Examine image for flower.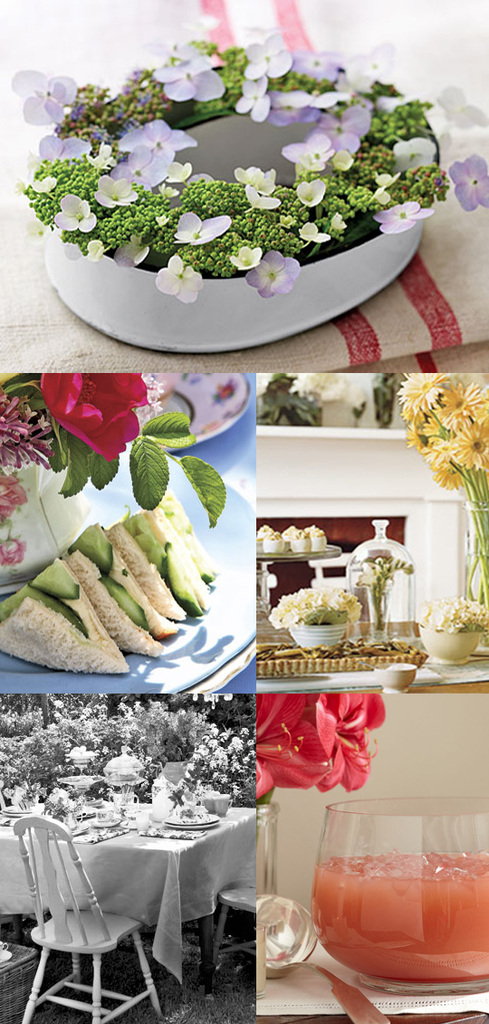
Examination result: locate(237, 79, 276, 120).
